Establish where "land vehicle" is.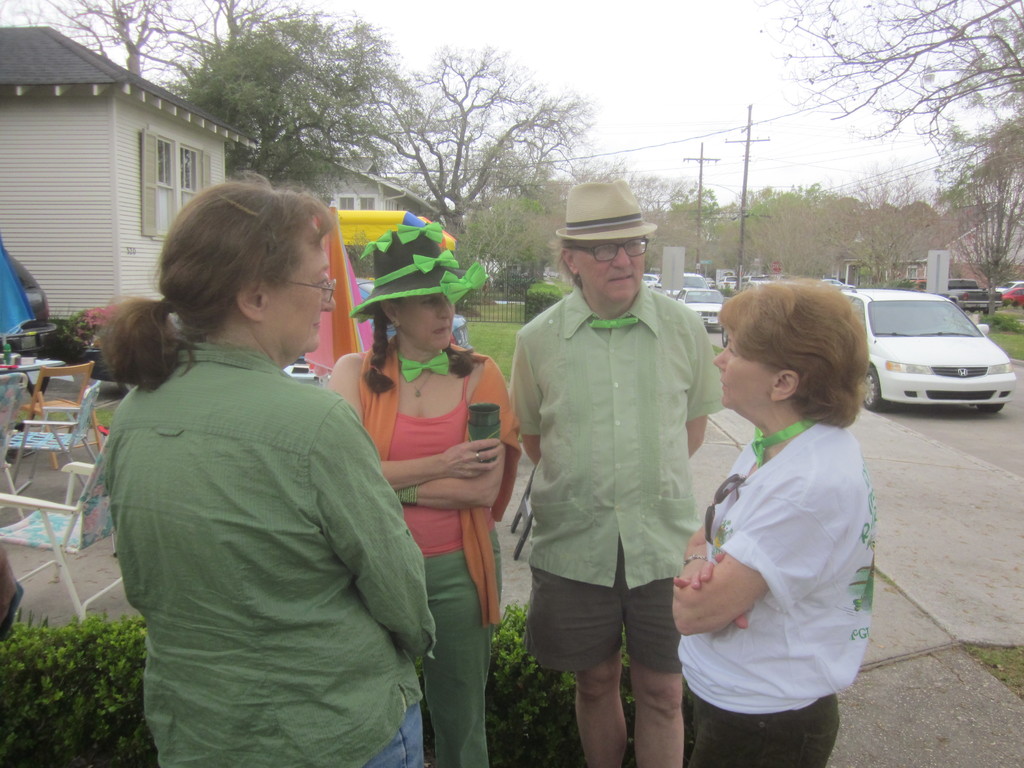
Established at rect(856, 282, 1014, 422).
